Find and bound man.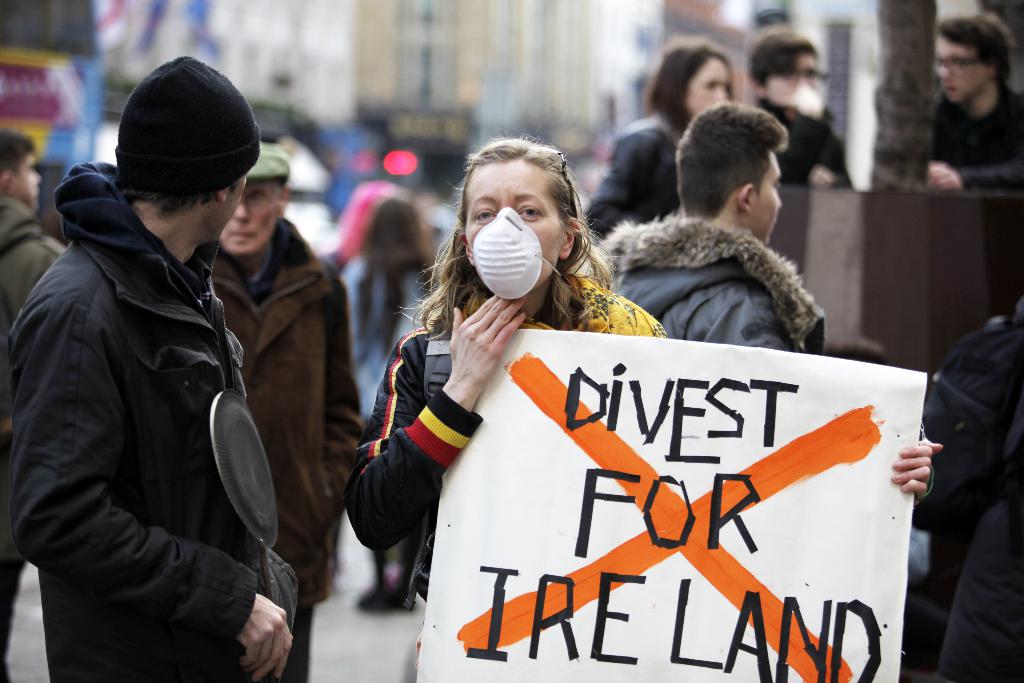
Bound: rect(211, 138, 366, 681).
